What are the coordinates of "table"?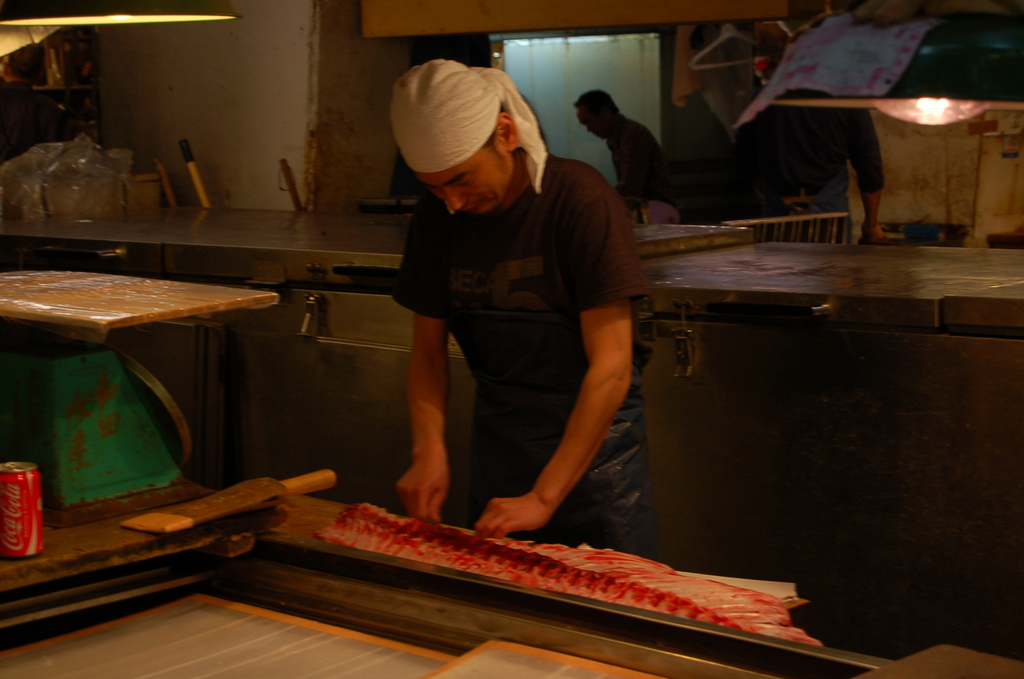
<region>0, 265, 285, 471</region>.
